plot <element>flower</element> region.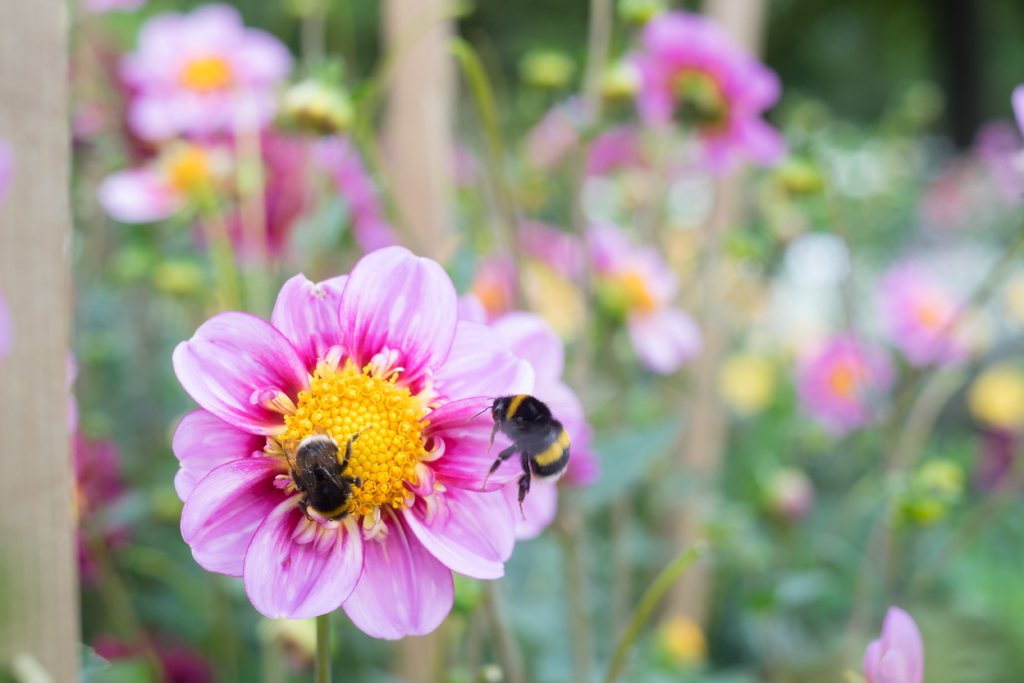
Plotted at 630/8/792/169.
